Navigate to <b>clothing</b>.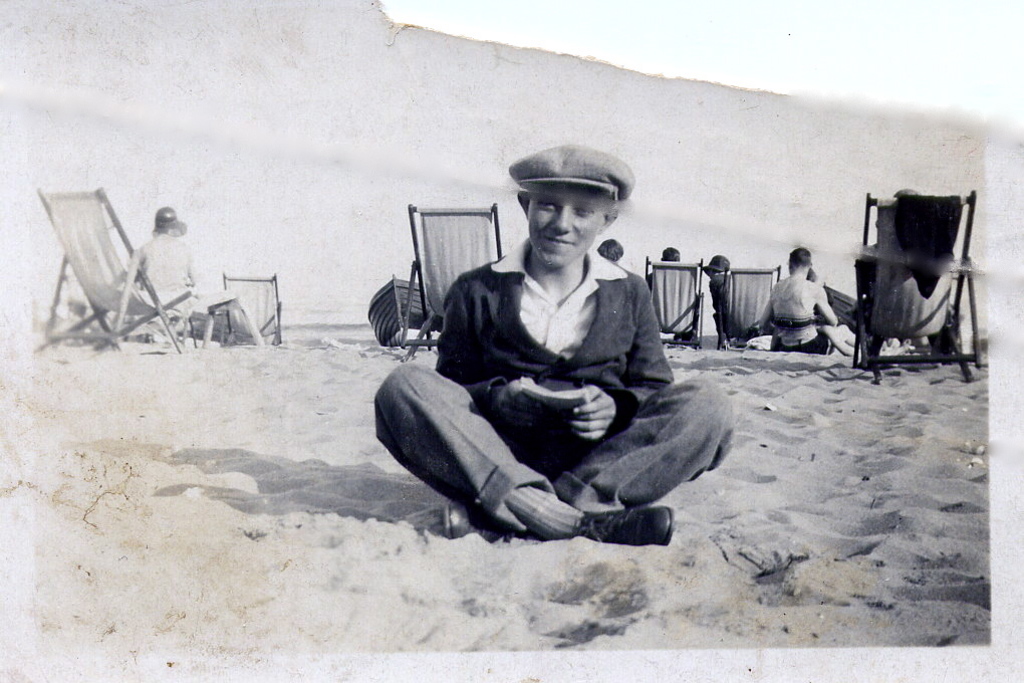
Navigation target: [709, 269, 732, 323].
